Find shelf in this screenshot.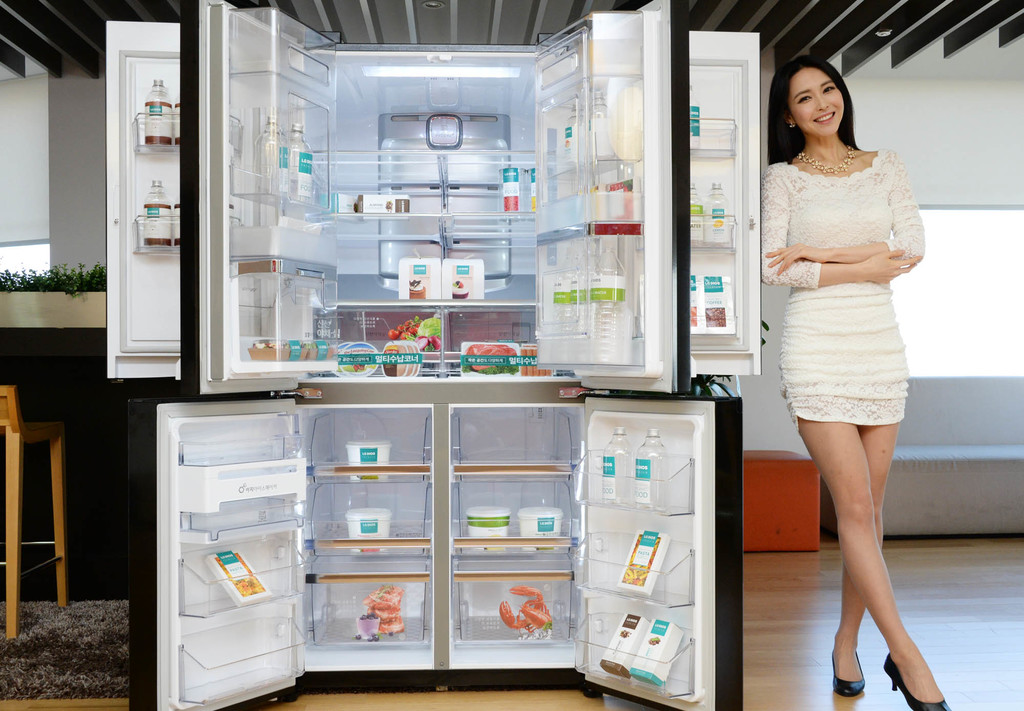
The bounding box for shelf is [519,40,641,374].
